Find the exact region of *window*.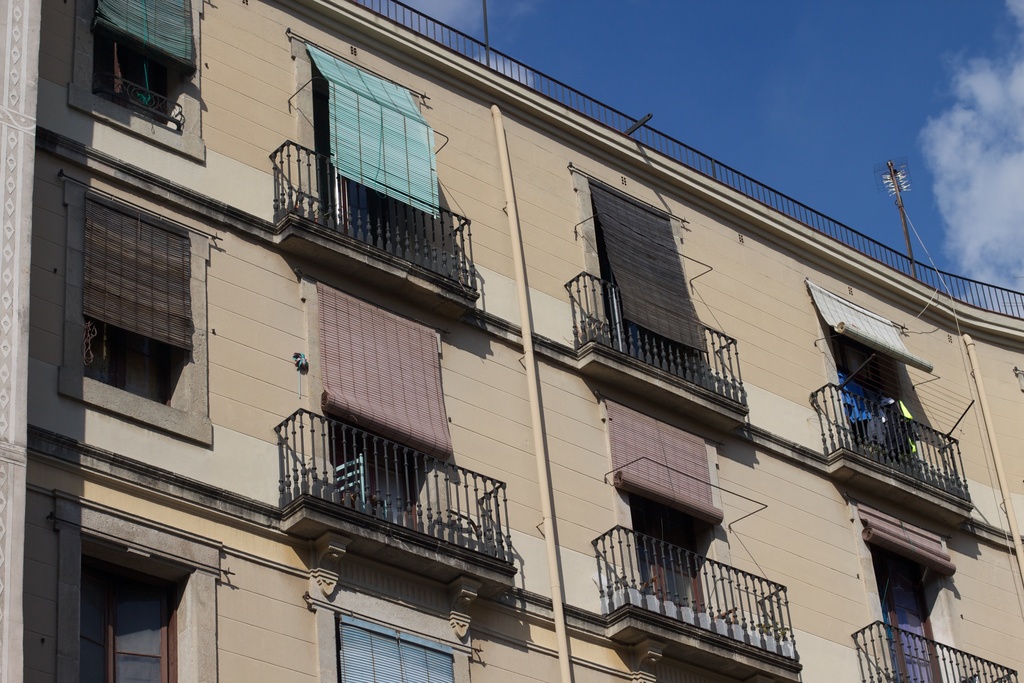
Exact region: pyautogui.locateOnScreen(309, 604, 483, 682).
